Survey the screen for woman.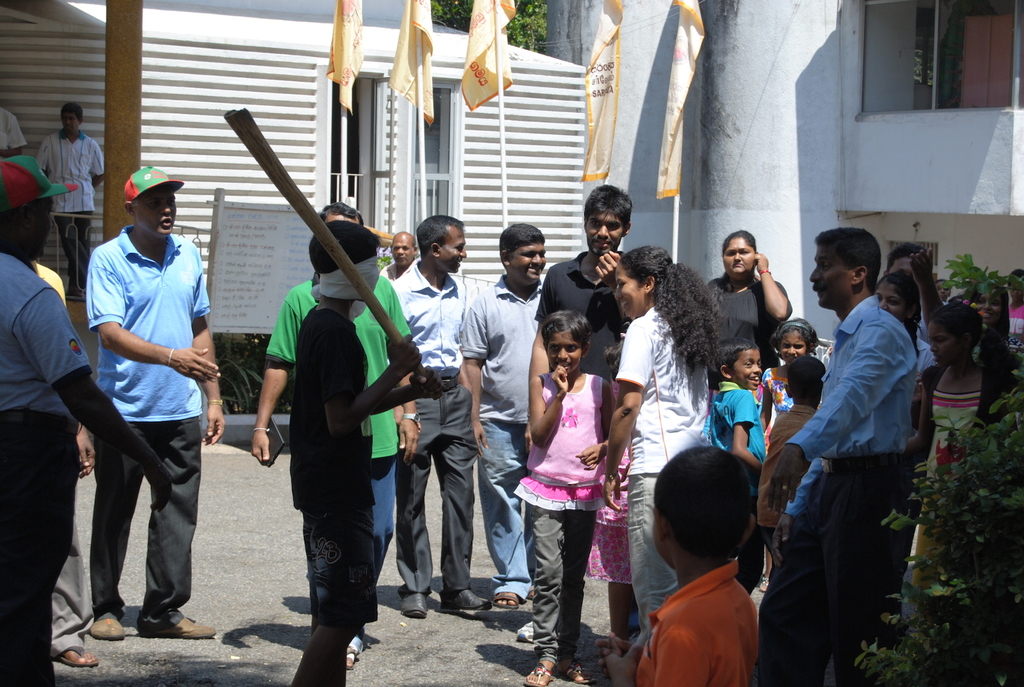
Survey found: {"x1": 599, "y1": 246, "x2": 719, "y2": 650}.
